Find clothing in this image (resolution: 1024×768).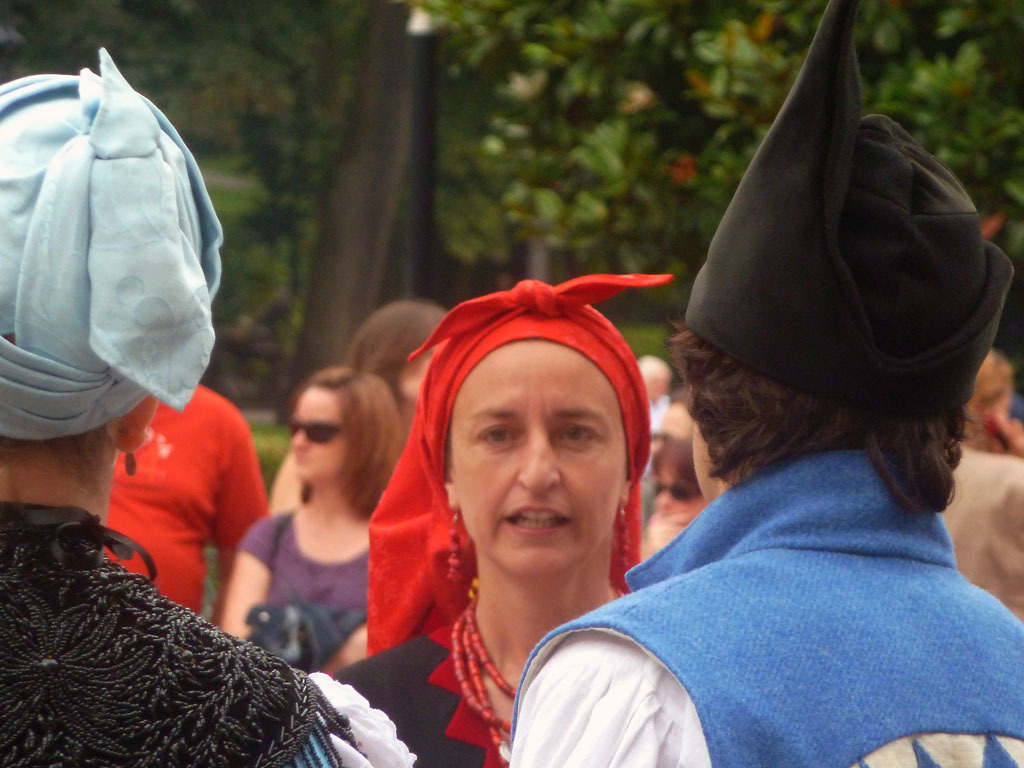
bbox(537, 366, 1017, 766).
